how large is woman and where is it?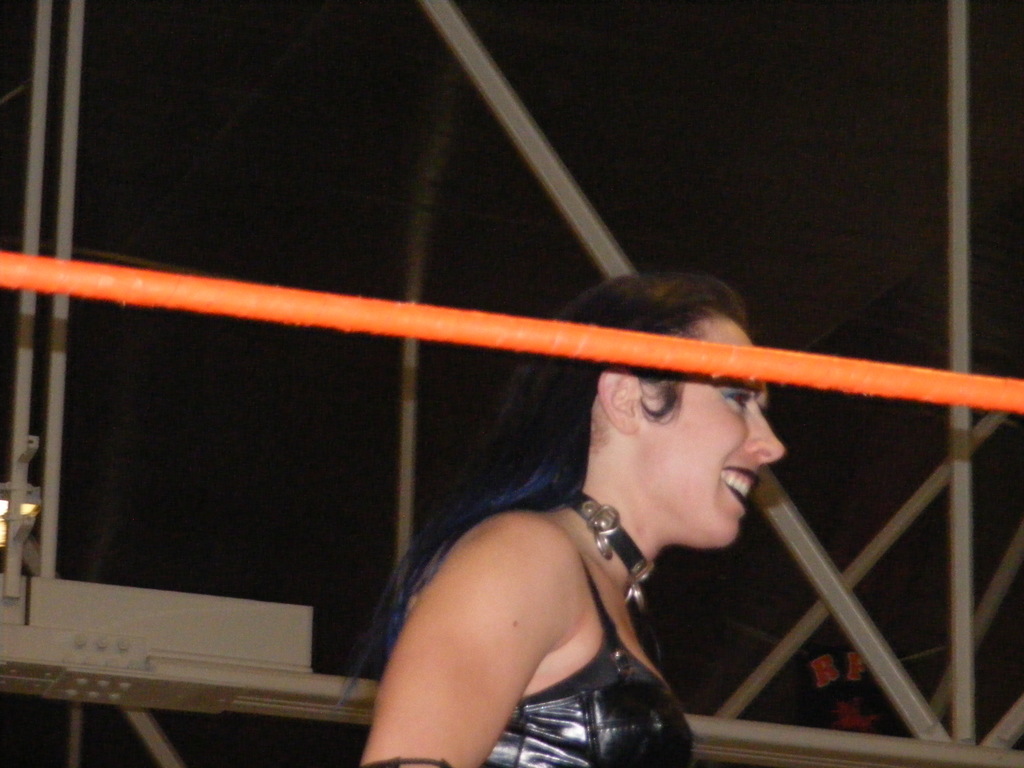
Bounding box: bbox=[321, 271, 792, 767].
